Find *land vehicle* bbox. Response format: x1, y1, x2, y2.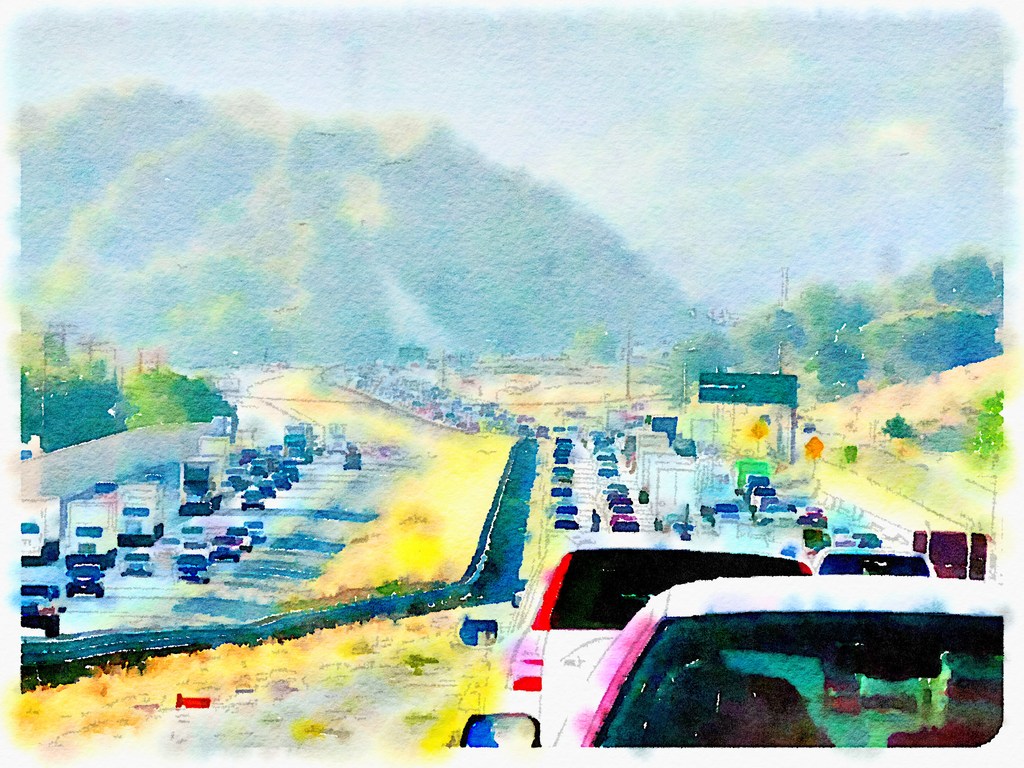
633, 428, 669, 461.
